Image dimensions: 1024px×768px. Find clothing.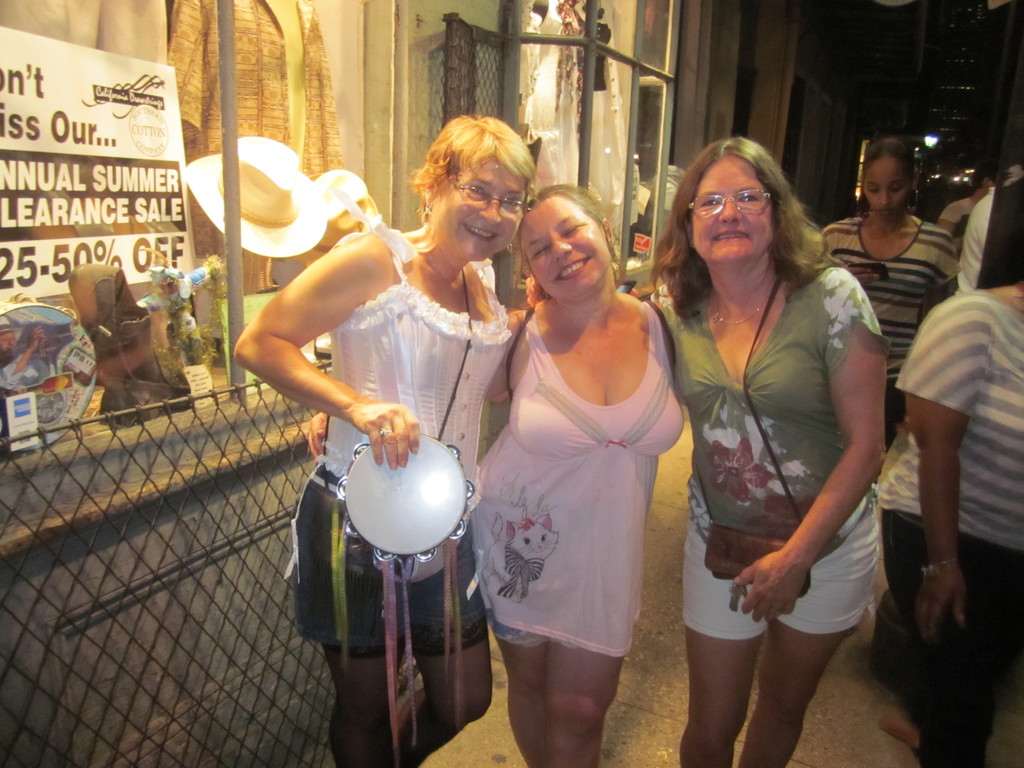
959/182/1023/294.
